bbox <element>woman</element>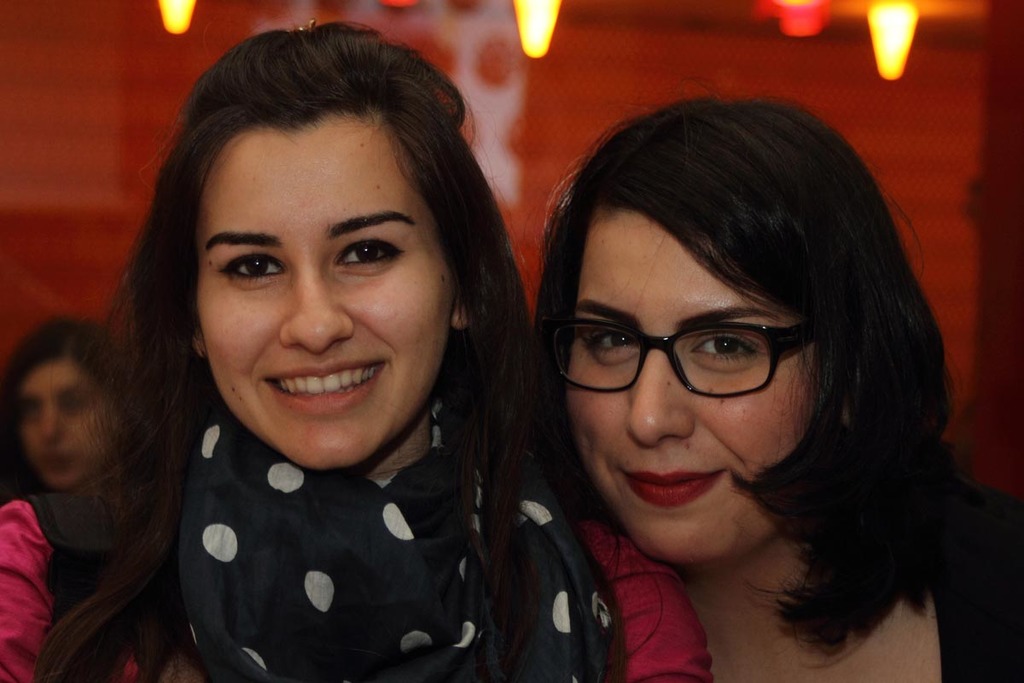
[6,313,143,501]
